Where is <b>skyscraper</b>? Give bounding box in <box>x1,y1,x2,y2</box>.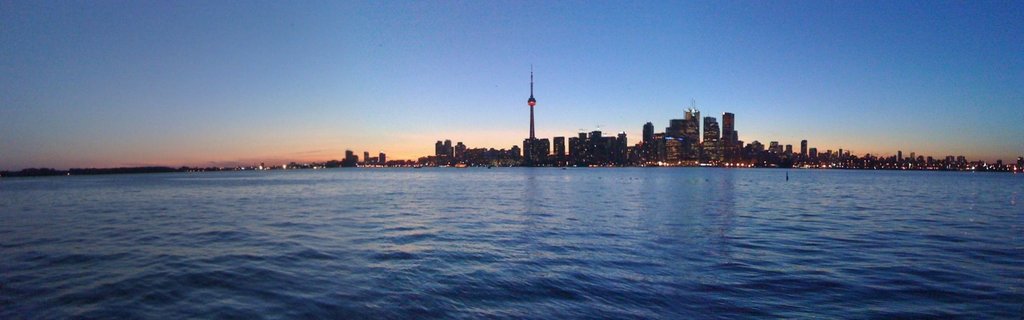
<box>811,147,819,161</box>.
